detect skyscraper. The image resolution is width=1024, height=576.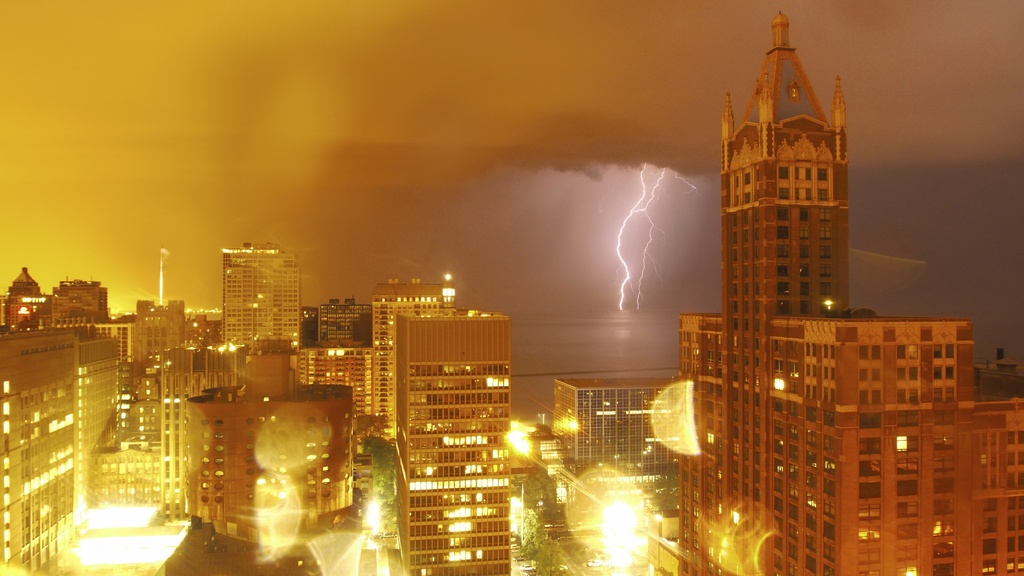
{"x1": 209, "y1": 242, "x2": 311, "y2": 359}.
